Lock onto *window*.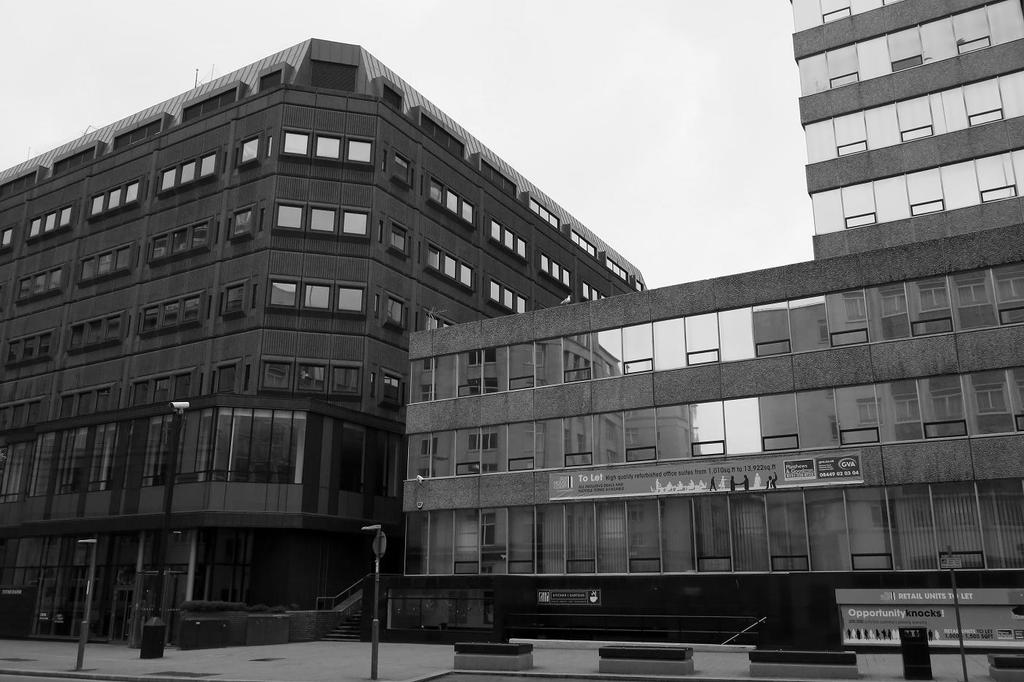
Locked: select_region(116, 240, 136, 273).
